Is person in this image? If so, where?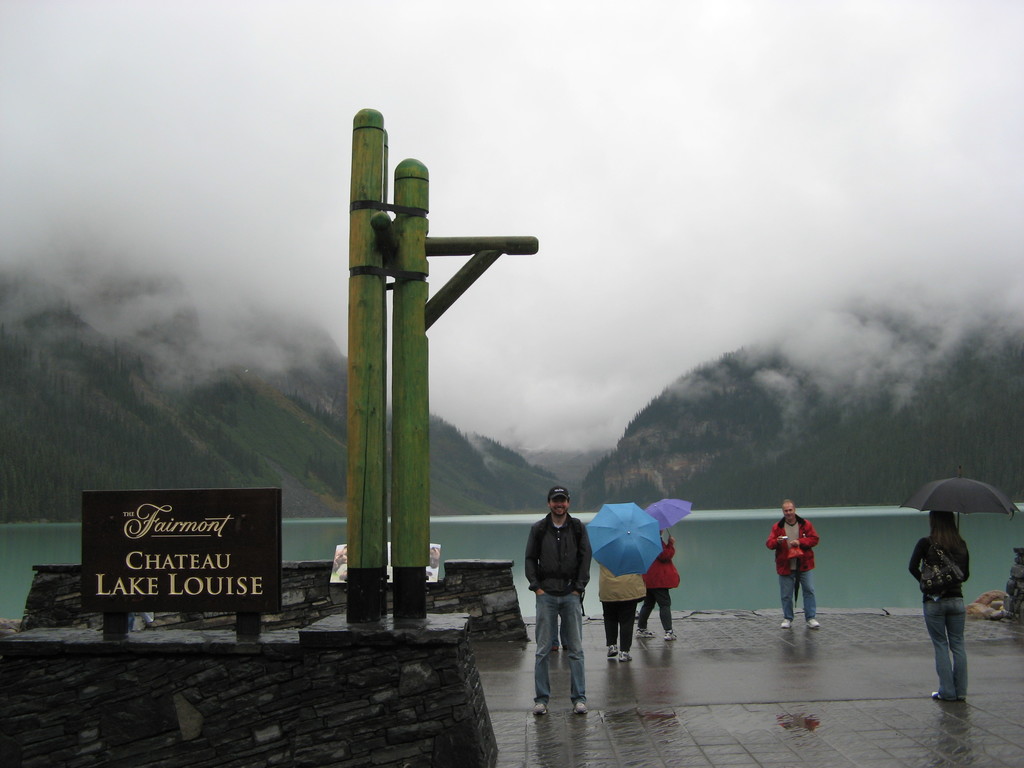
Yes, at {"left": 764, "top": 499, "right": 822, "bottom": 632}.
